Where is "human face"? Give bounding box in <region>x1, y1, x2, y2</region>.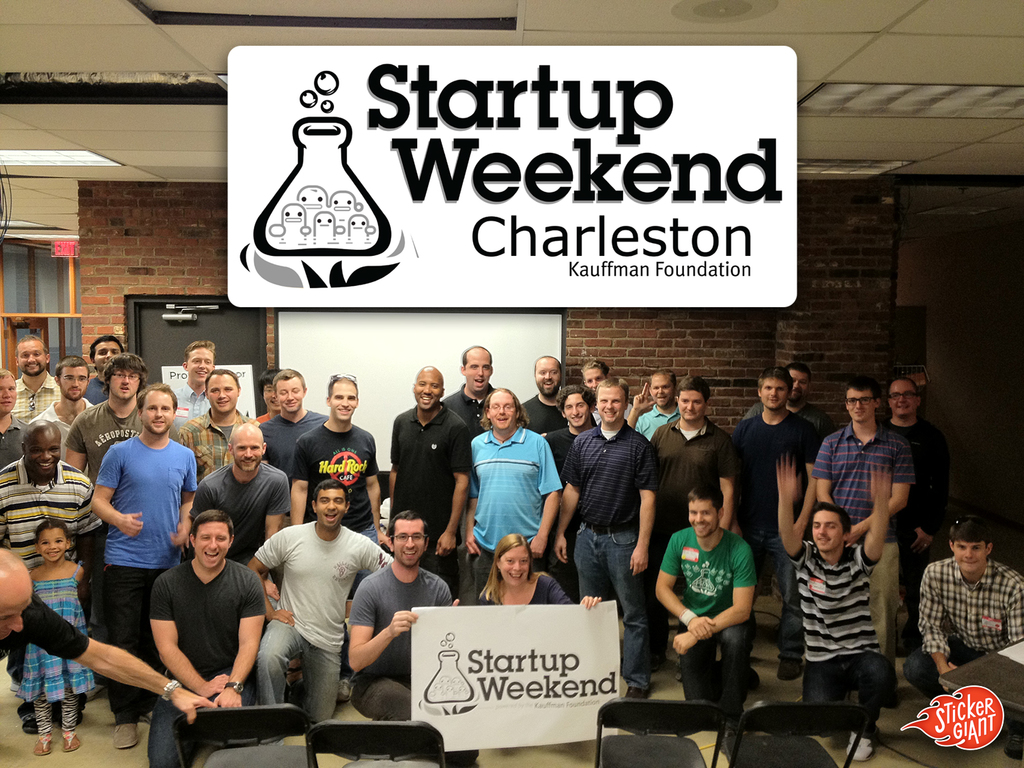
<region>40, 527, 67, 560</region>.
